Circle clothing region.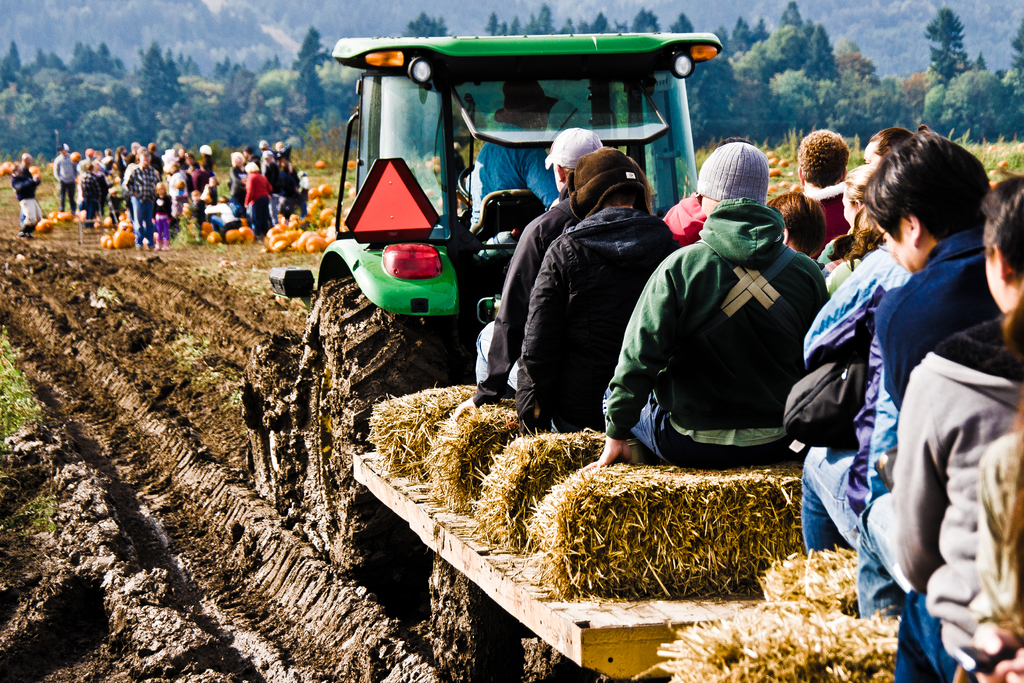
Region: l=508, t=197, r=687, b=437.
